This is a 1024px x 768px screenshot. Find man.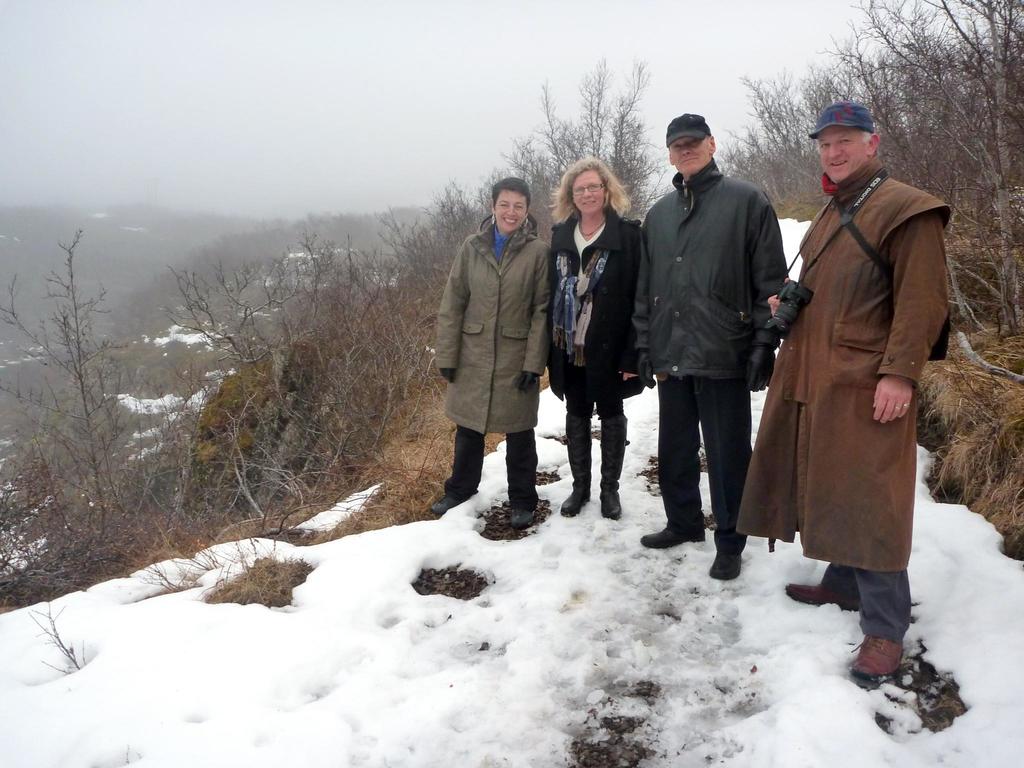
Bounding box: {"x1": 733, "y1": 105, "x2": 957, "y2": 682}.
